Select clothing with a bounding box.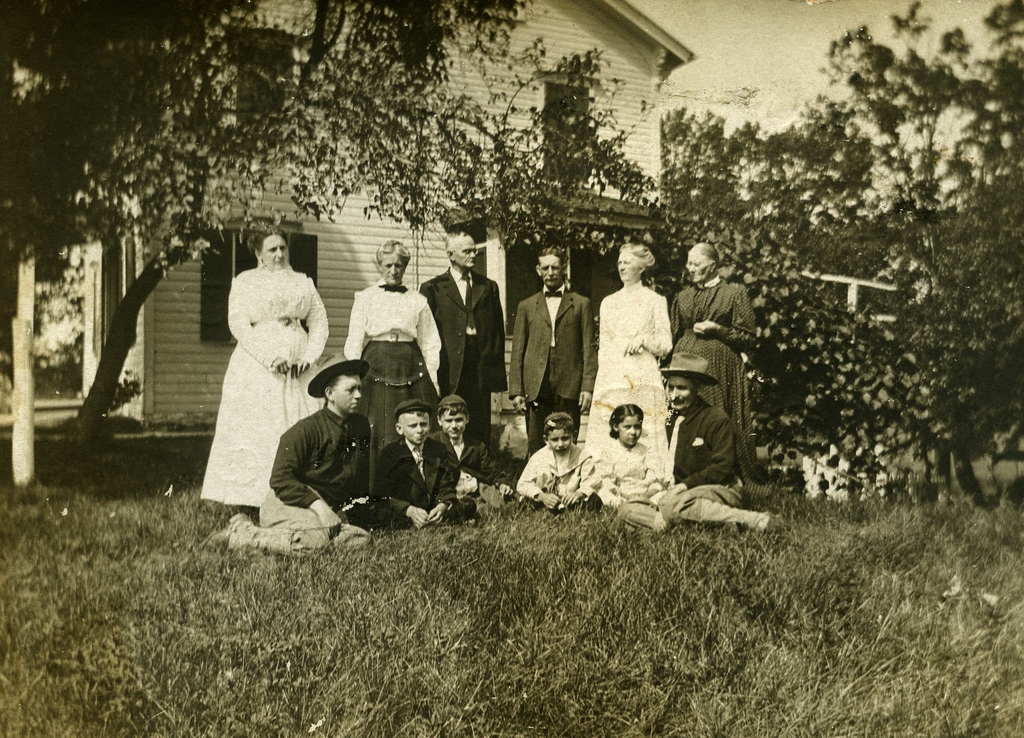
<bbox>201, 245, 316, 486</bbox>.
